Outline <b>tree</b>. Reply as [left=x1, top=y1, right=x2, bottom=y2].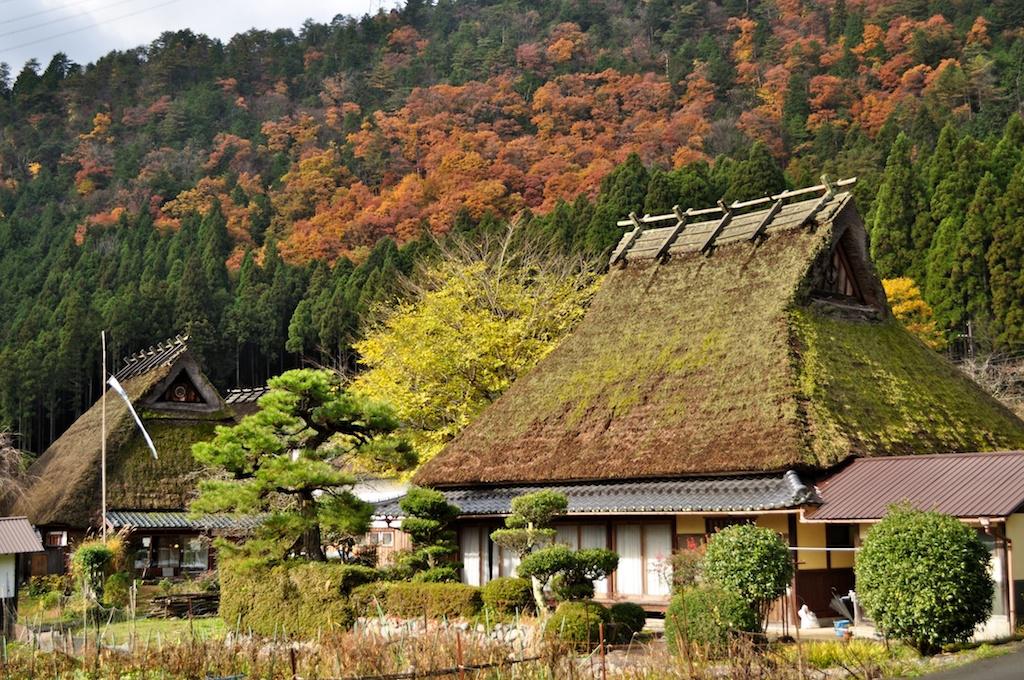
[left=901, top=89, right=1019, bottom=340].
